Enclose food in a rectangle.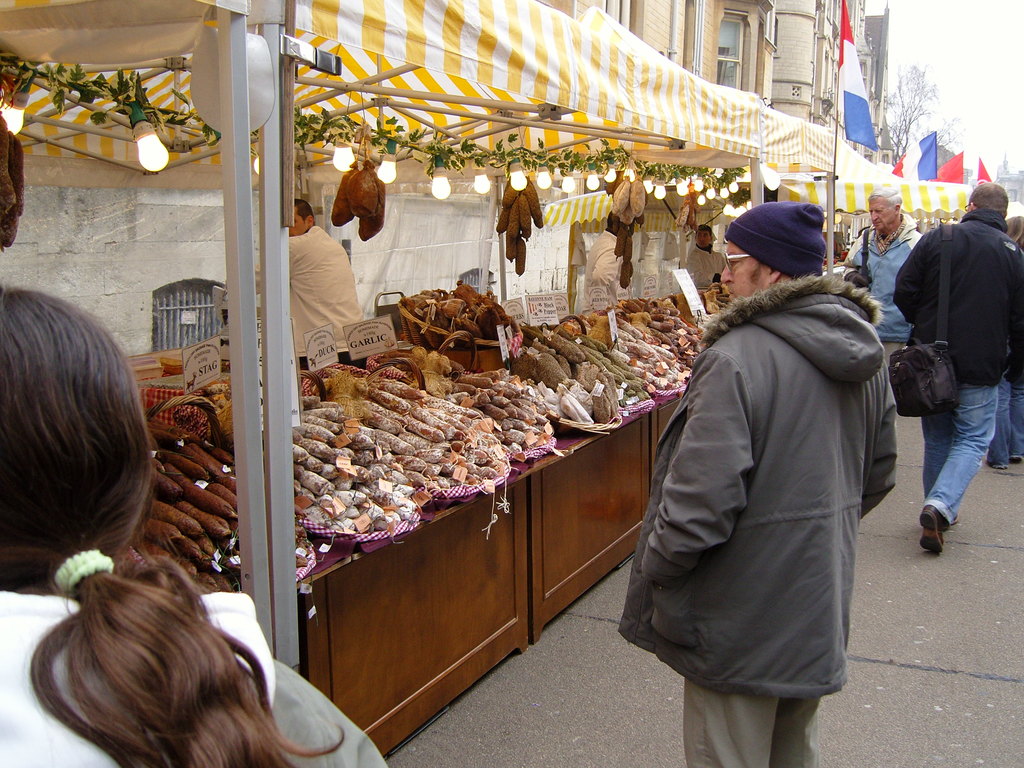
bbox=[163, 355, 184, 375].
